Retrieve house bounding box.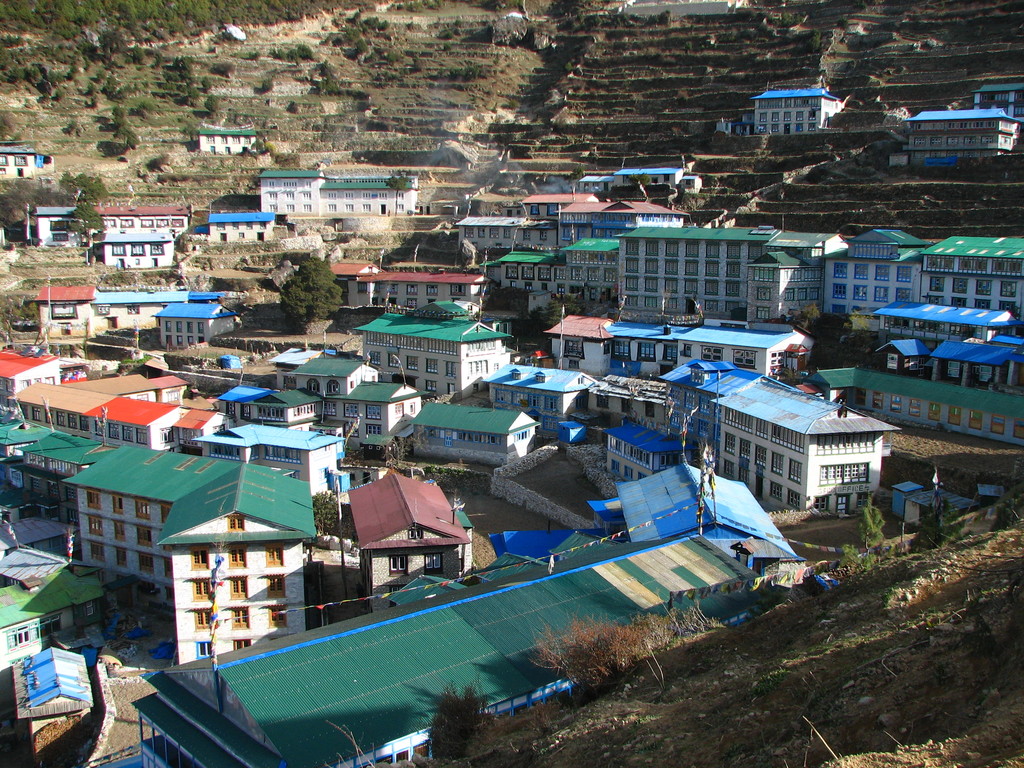
Bounding box: [867, 335, 925, 381].
